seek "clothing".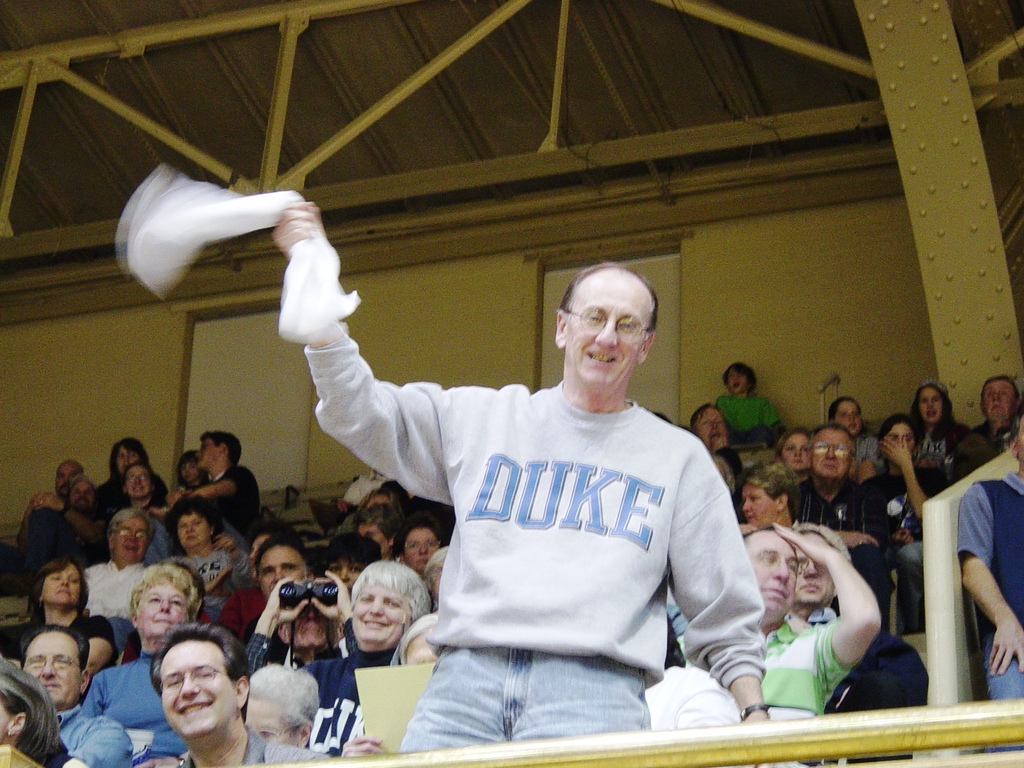
<box>851,431,879,467</box>.
